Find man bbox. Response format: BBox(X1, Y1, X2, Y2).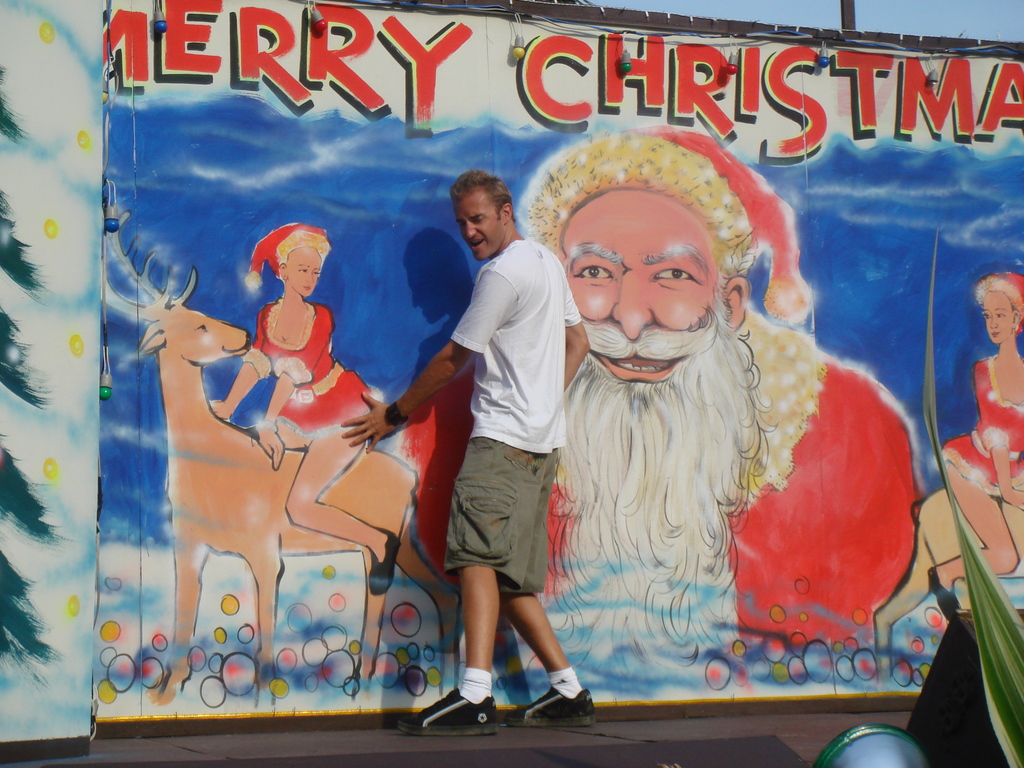
BBox(340, 164, 600, 733).
